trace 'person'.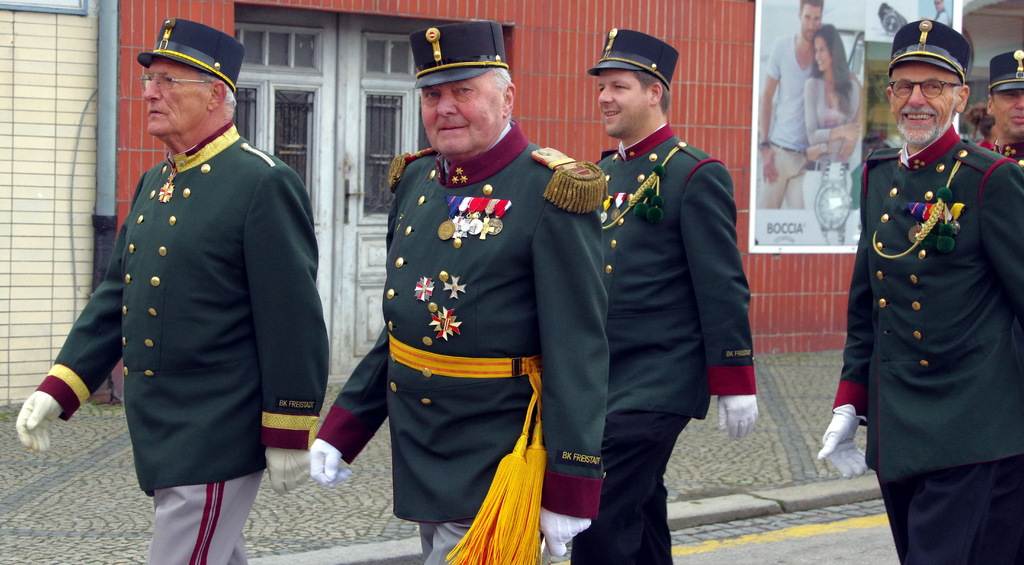
Traced to box(803, 25, 869, 214).
